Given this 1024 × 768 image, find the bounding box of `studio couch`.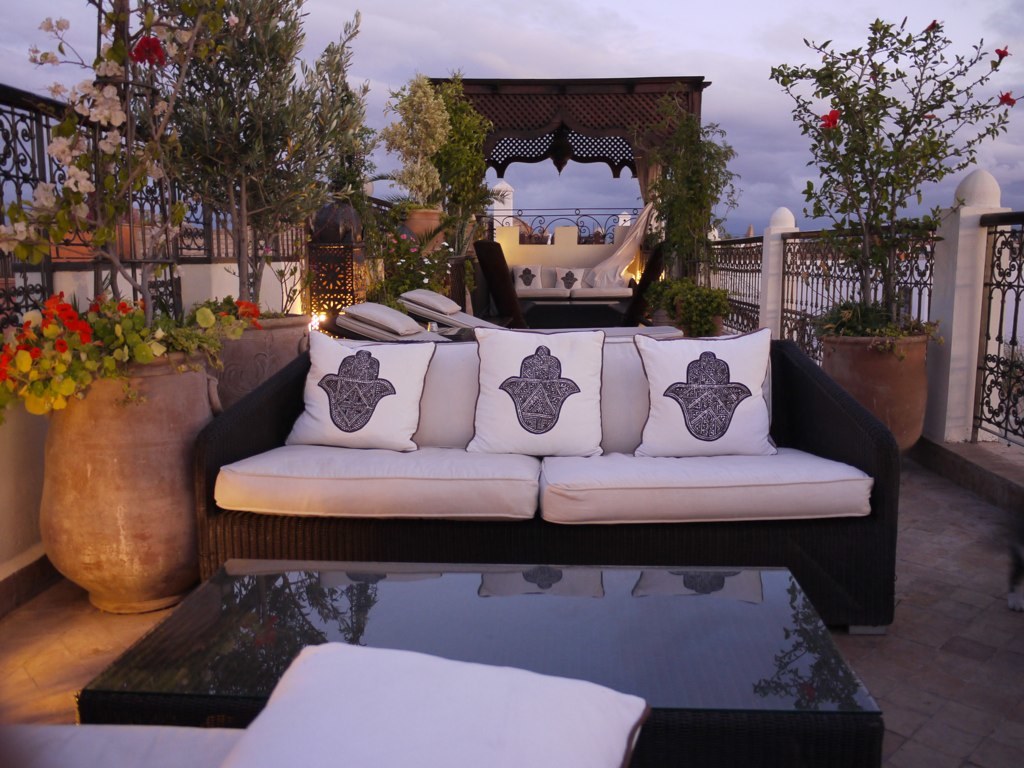
l=184, t=283, r=903, b=639.
